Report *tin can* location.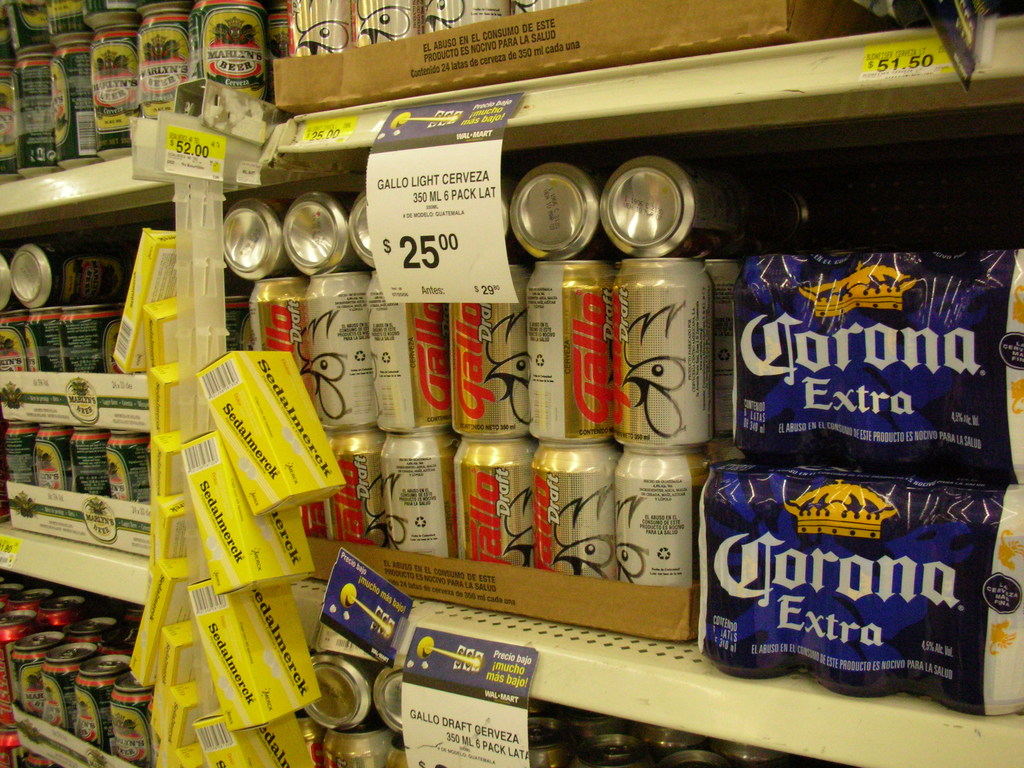
Report: 26, 309, 66, 373.
